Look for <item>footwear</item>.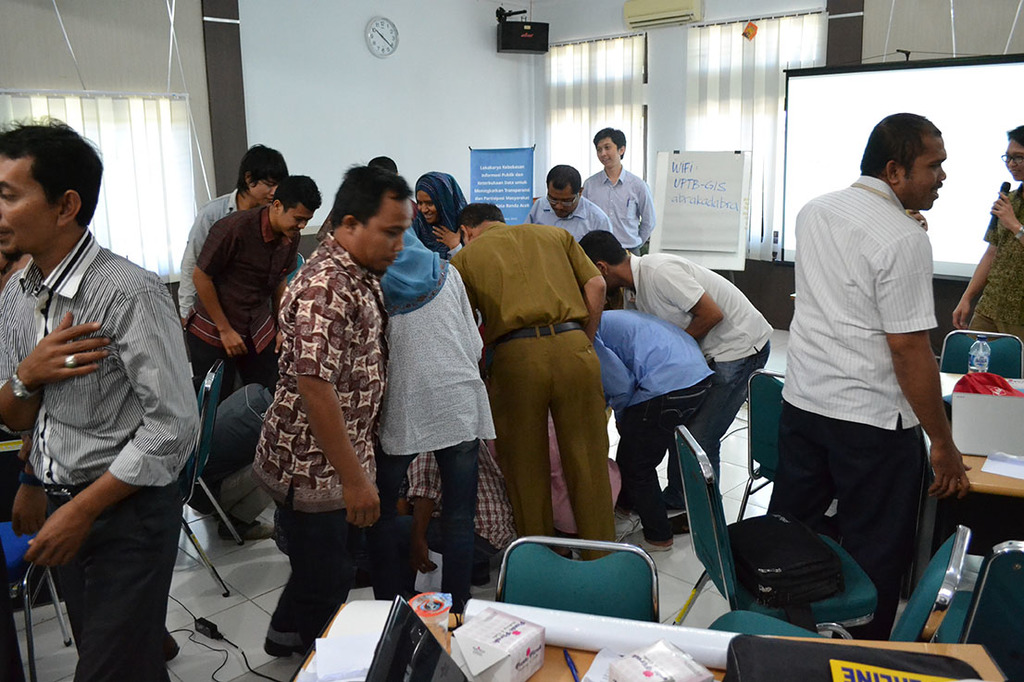
Found: rect(668, 513, 692, 534).
